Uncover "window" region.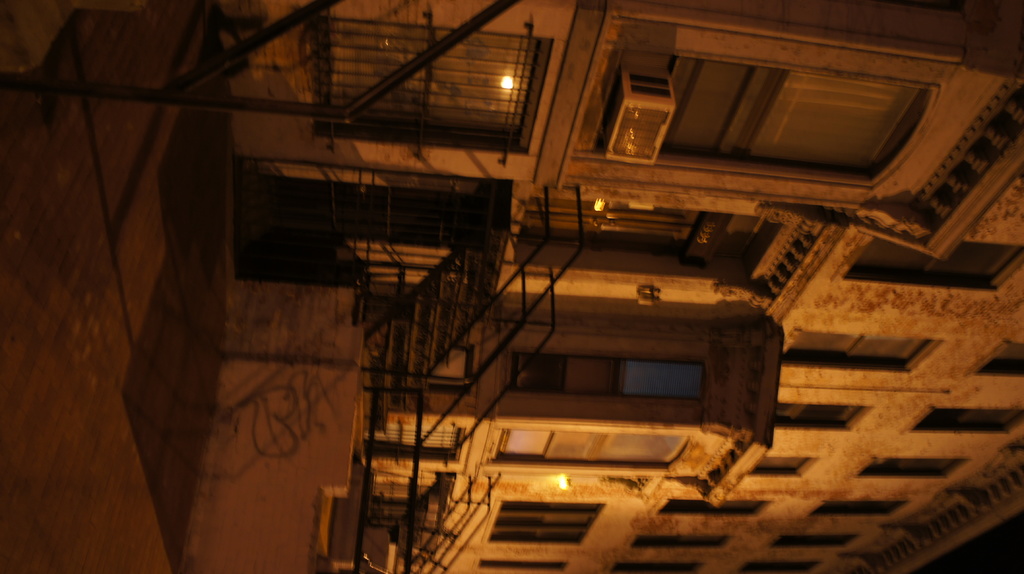
Uncovered: select_region(652, 488, 770, 522).
